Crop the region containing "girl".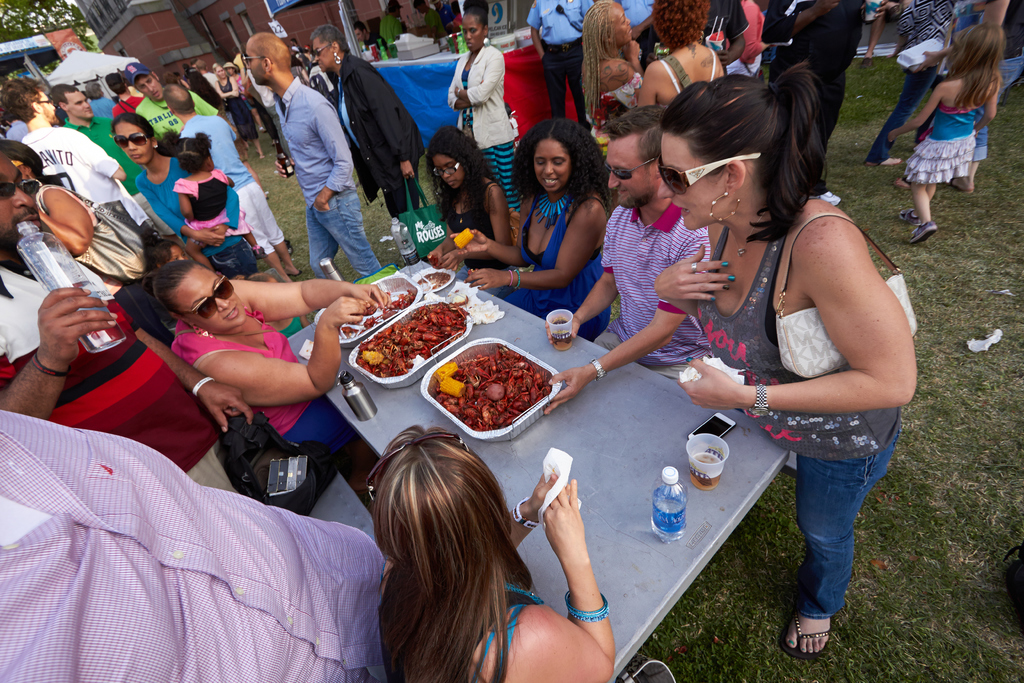
Crop region: [172, 131, 239, 262].
